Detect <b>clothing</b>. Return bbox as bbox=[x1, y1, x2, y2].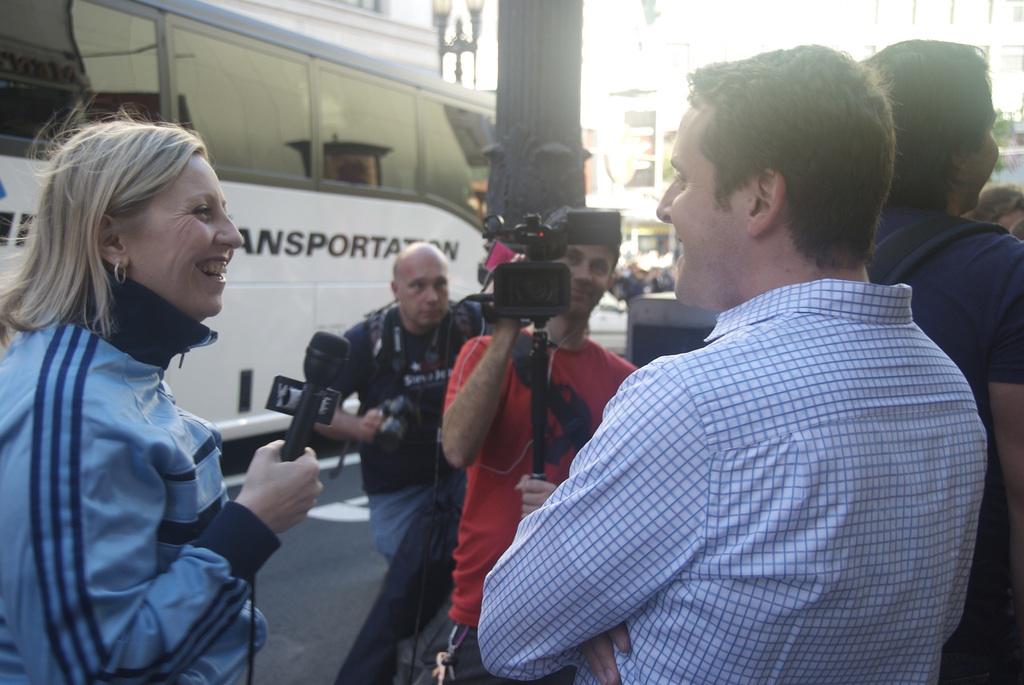
bbox=[0, 268, 266, 684].
